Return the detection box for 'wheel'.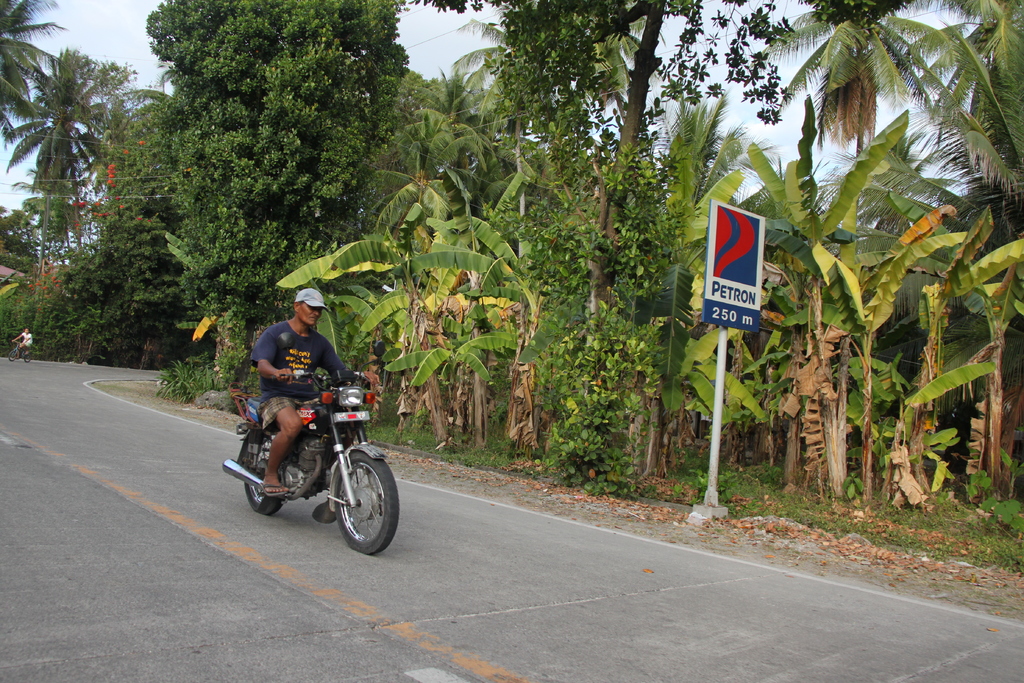
{"x1": 317, "y1": 453, "x2": 386, "y2": 554}.
